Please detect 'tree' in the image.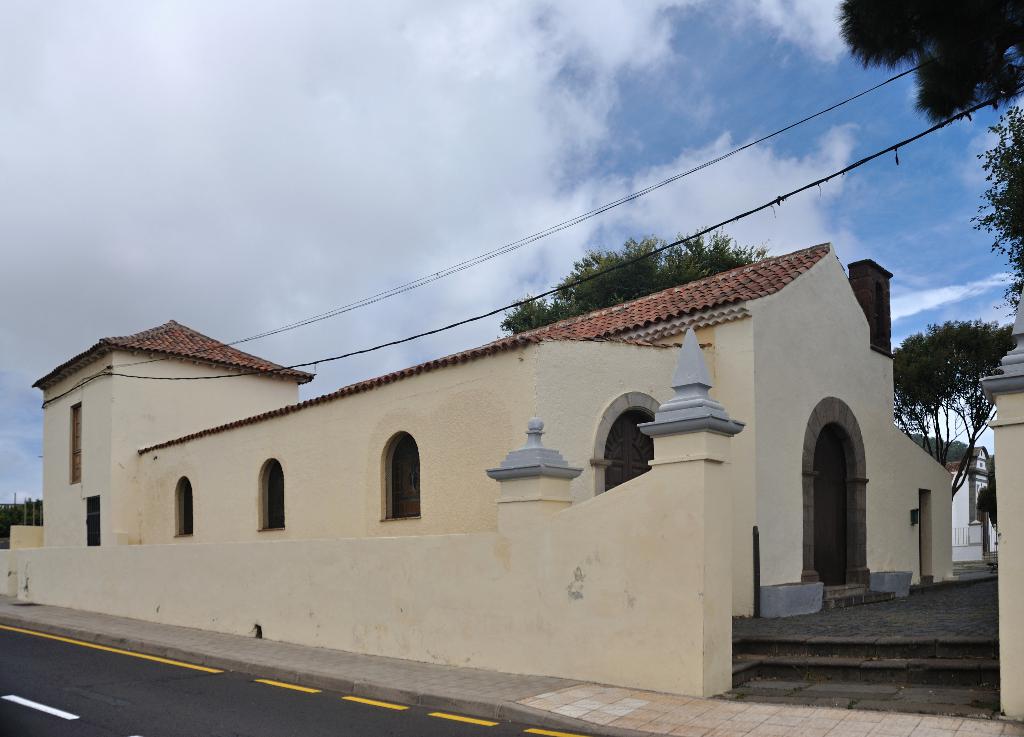
(x1=501, y1=234, x2=770, y2=338).
